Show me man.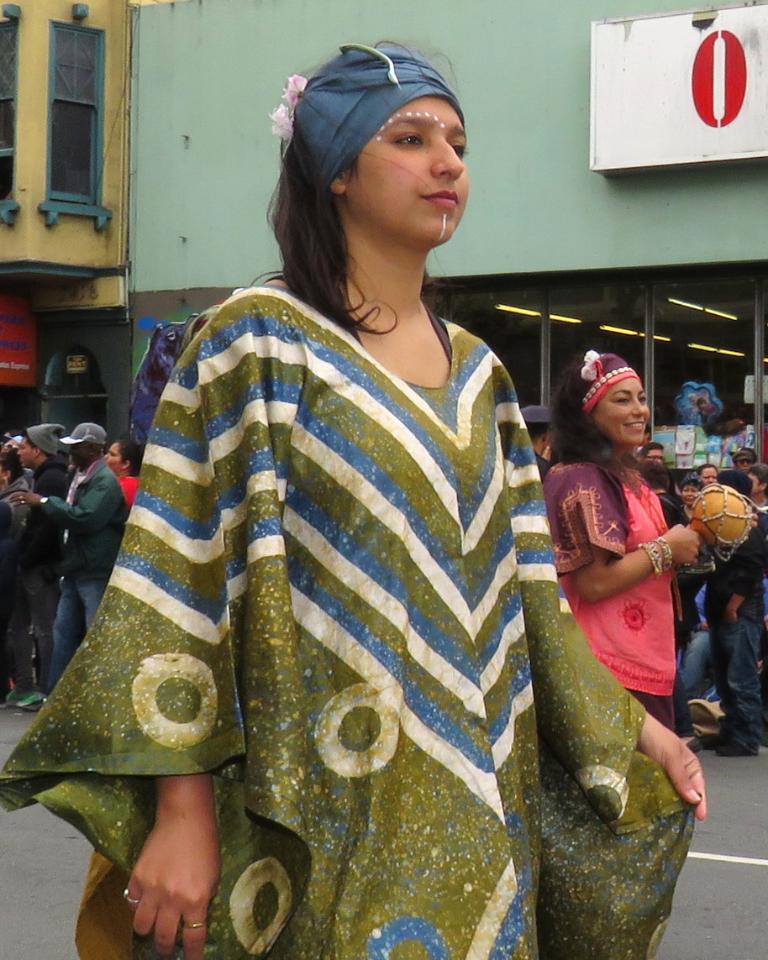
man is here: 704:473:767:764.
